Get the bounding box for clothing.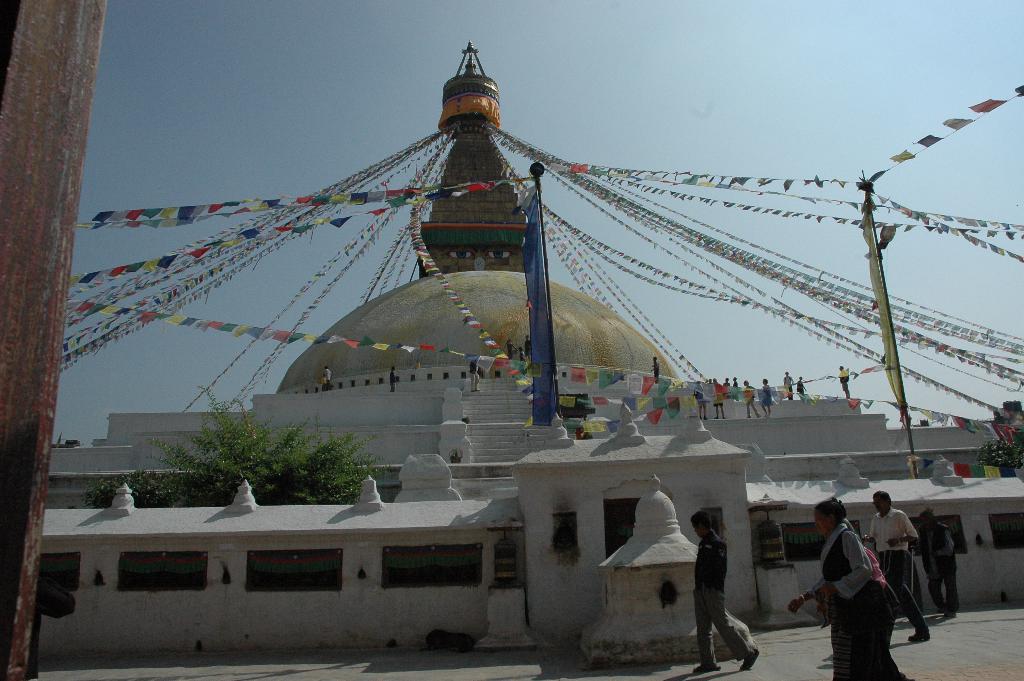
(x1=323, y1=370, x2=336, y2=385).
